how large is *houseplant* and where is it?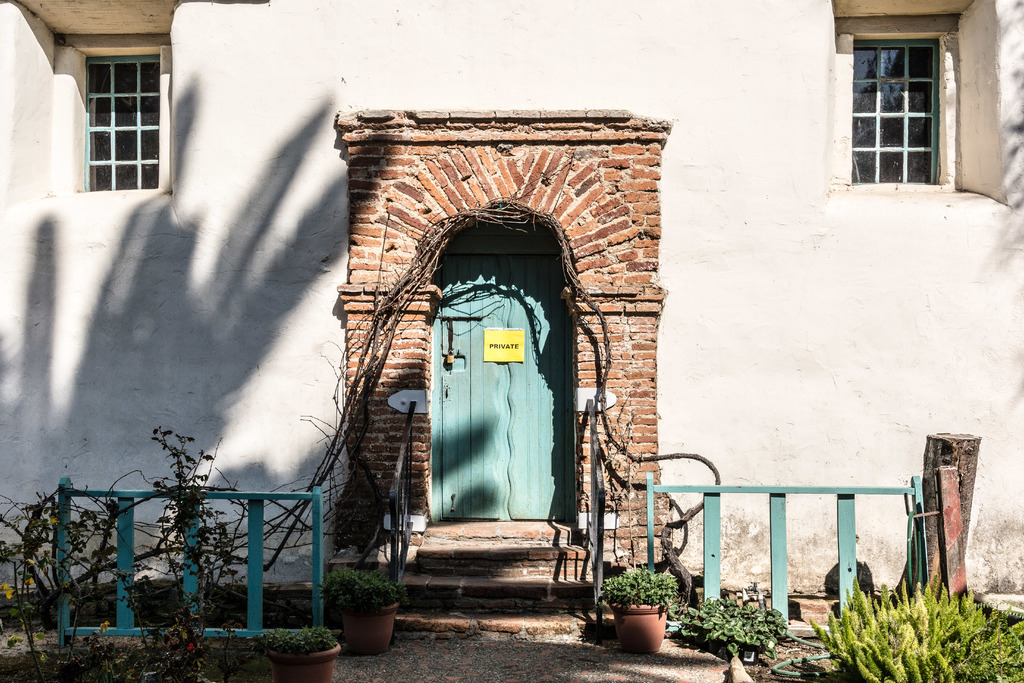
Bounding box: <bbox>316, 562, 401, 656</bbox>.
